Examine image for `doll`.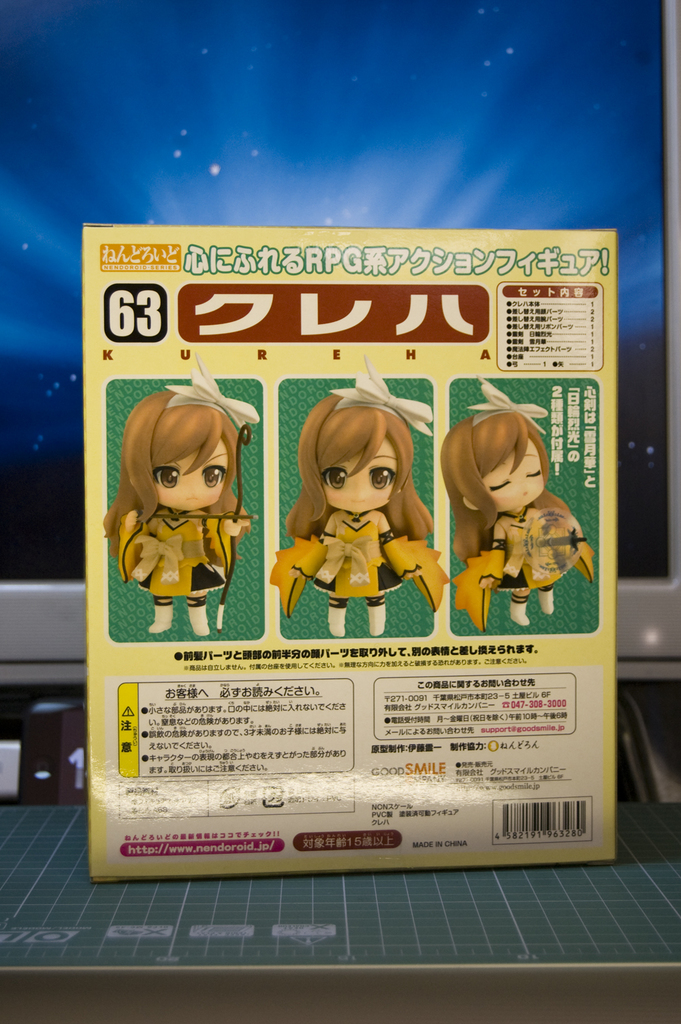
Examination result: 100:374:264:648.
